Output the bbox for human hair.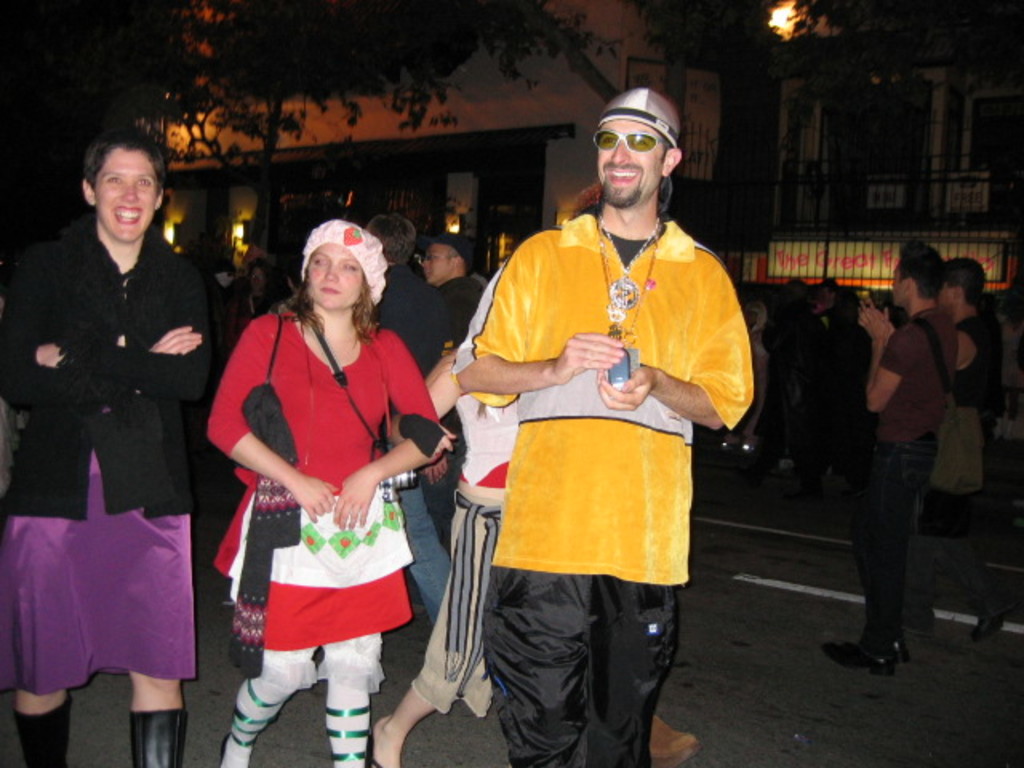
899,237,944,298.
